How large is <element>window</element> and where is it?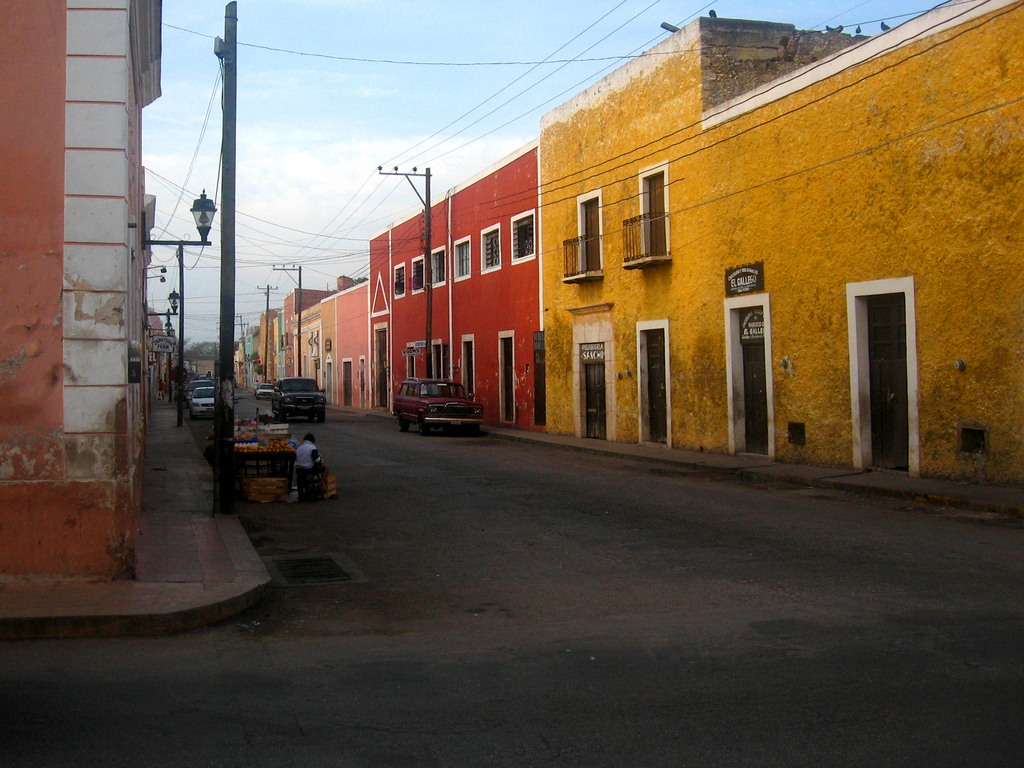
Bounding box: locate(454, 235, 470, 282).
